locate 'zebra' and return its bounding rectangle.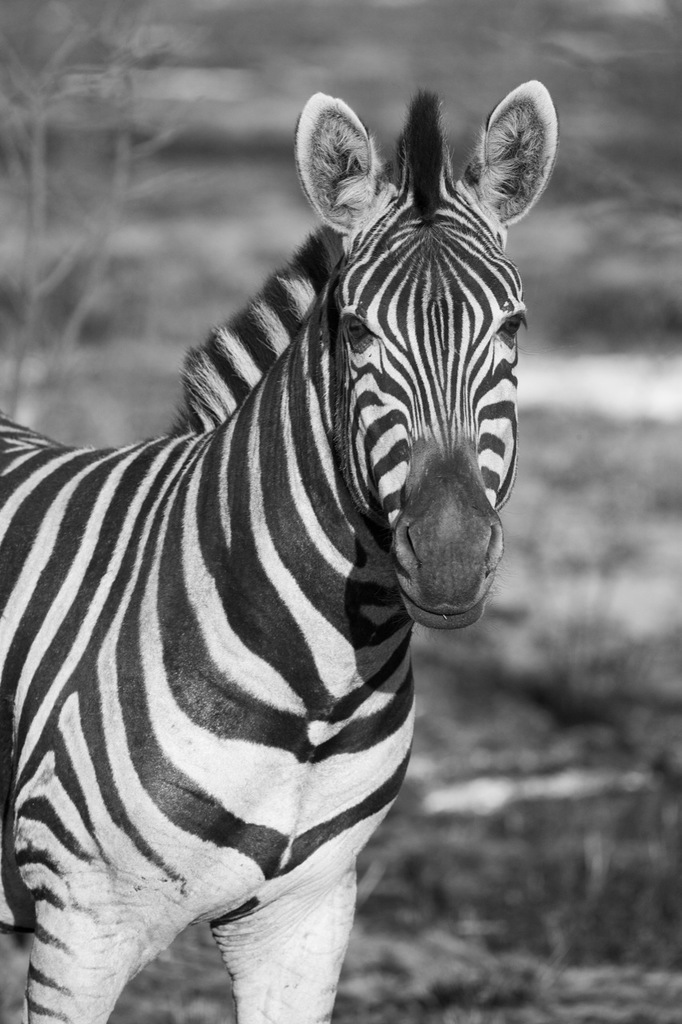
l=0, t=78, r=558, b=1023.
